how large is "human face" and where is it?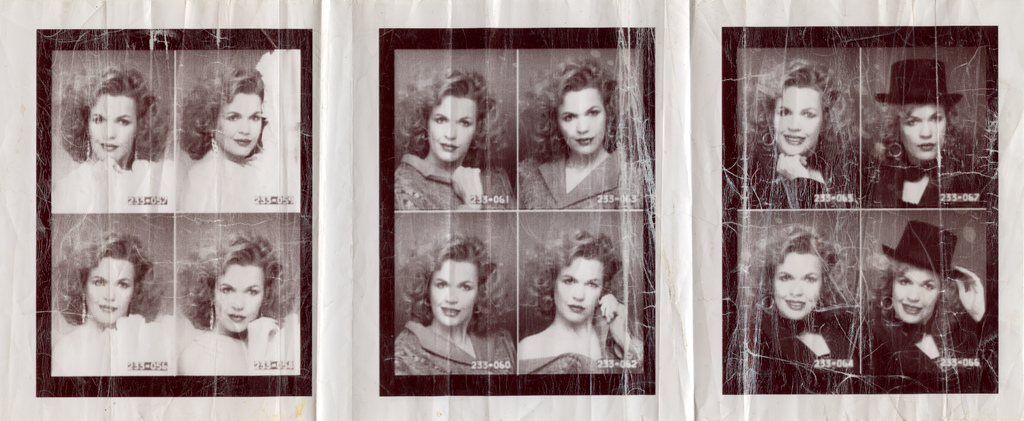
Bounding box: bbox=(558, 81, 608, 160).
